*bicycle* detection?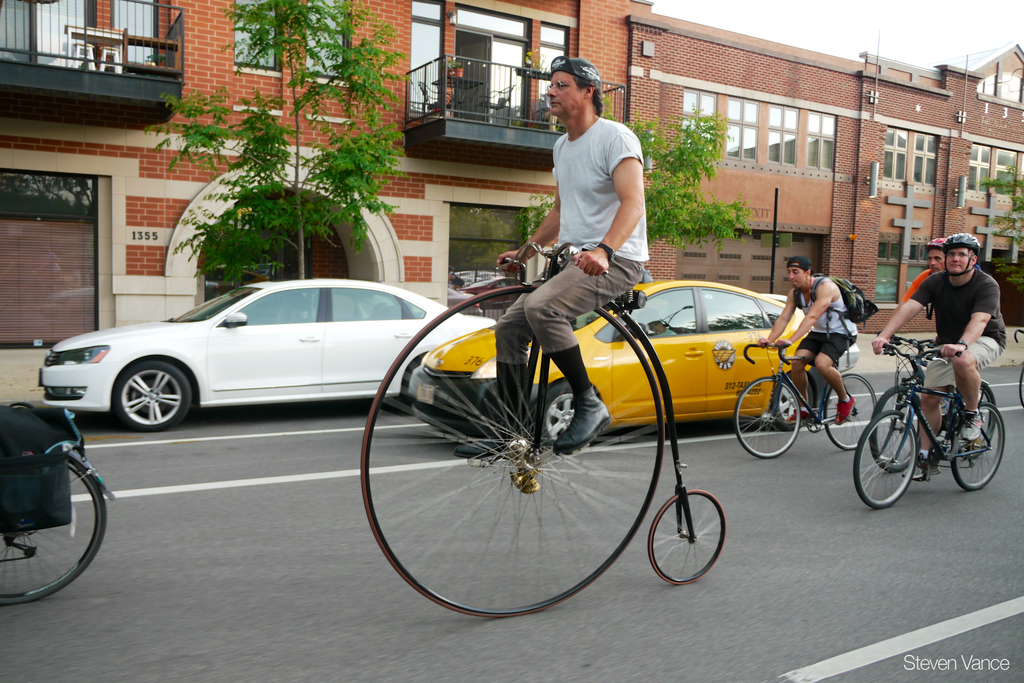
[x1=0, y1=442, x2=115, y2=606]
